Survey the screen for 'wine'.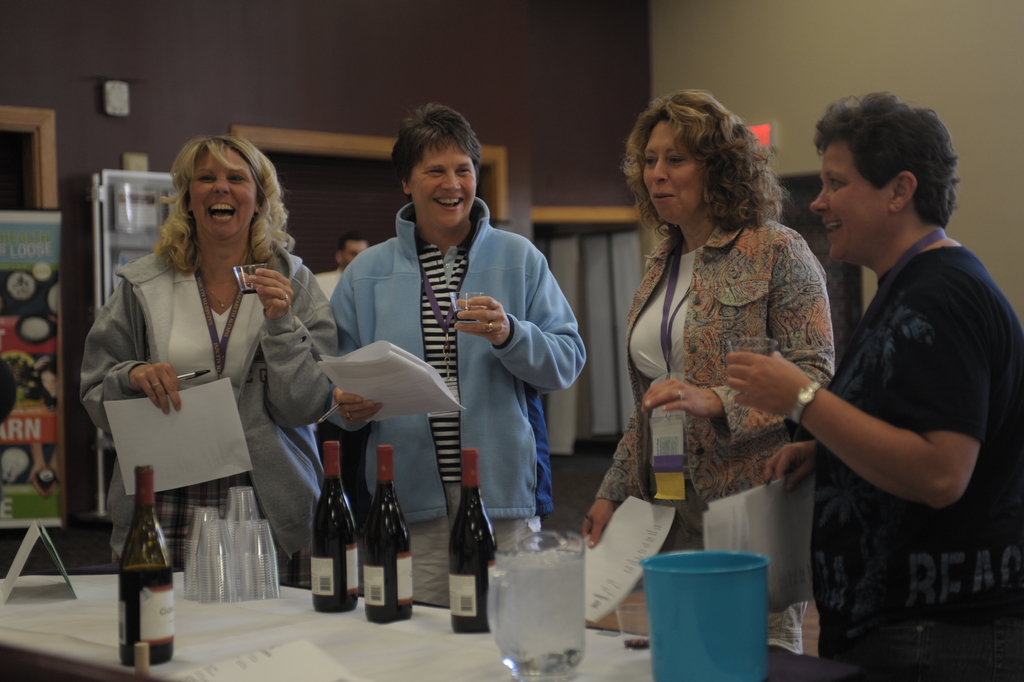
Survey found: (449,447,498,632).
